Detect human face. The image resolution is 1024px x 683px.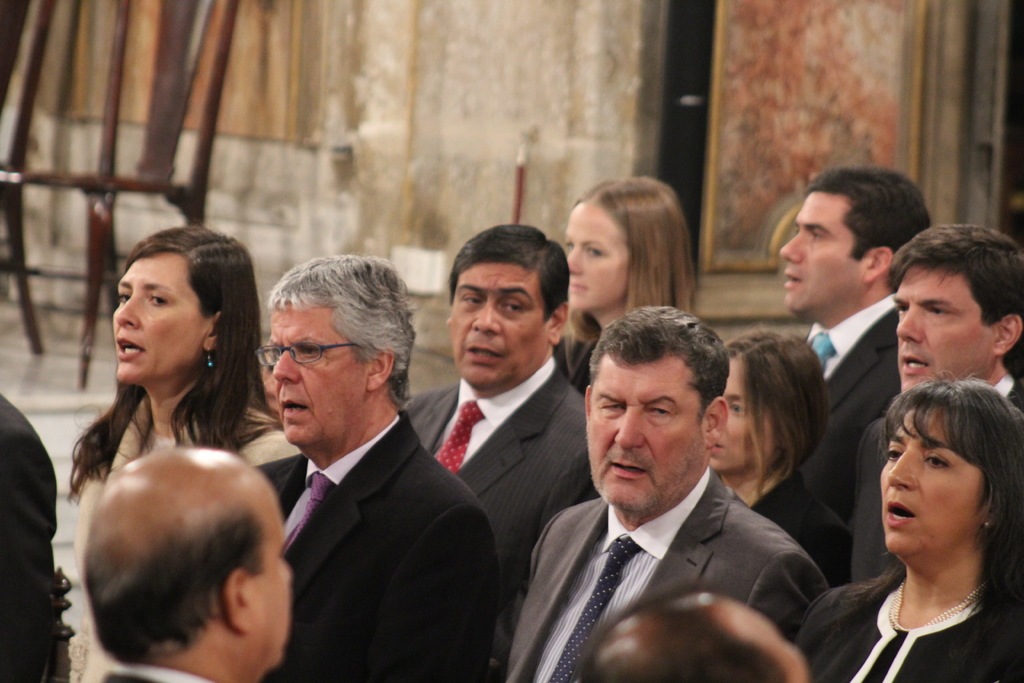
<region>775, 188, 866, 313</region>.
